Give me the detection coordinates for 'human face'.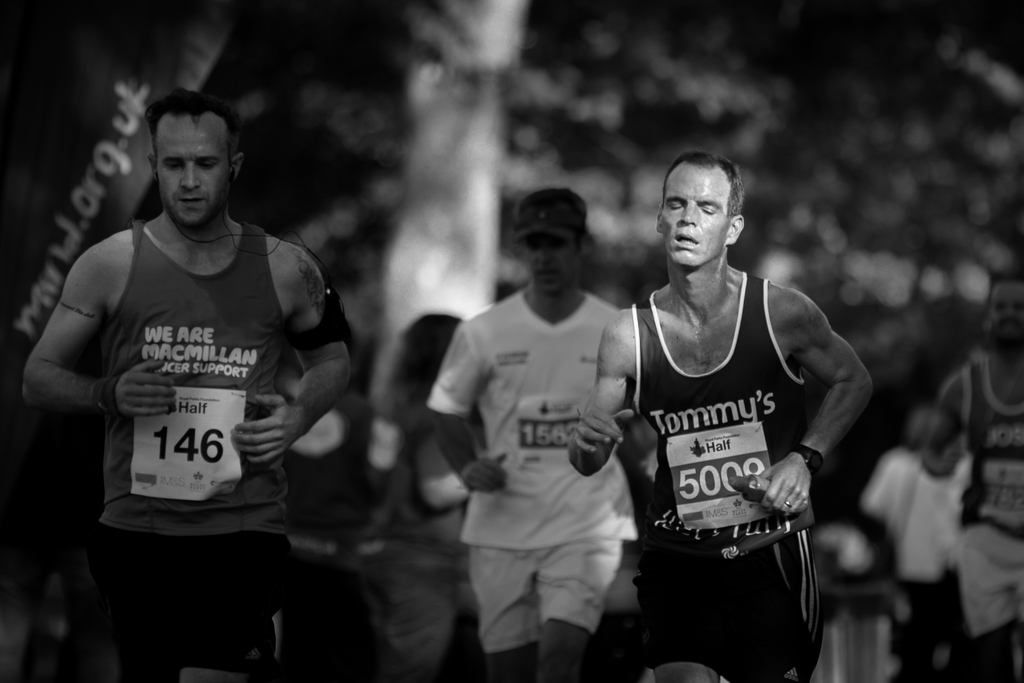
box=[660, 161, 727, 269].
